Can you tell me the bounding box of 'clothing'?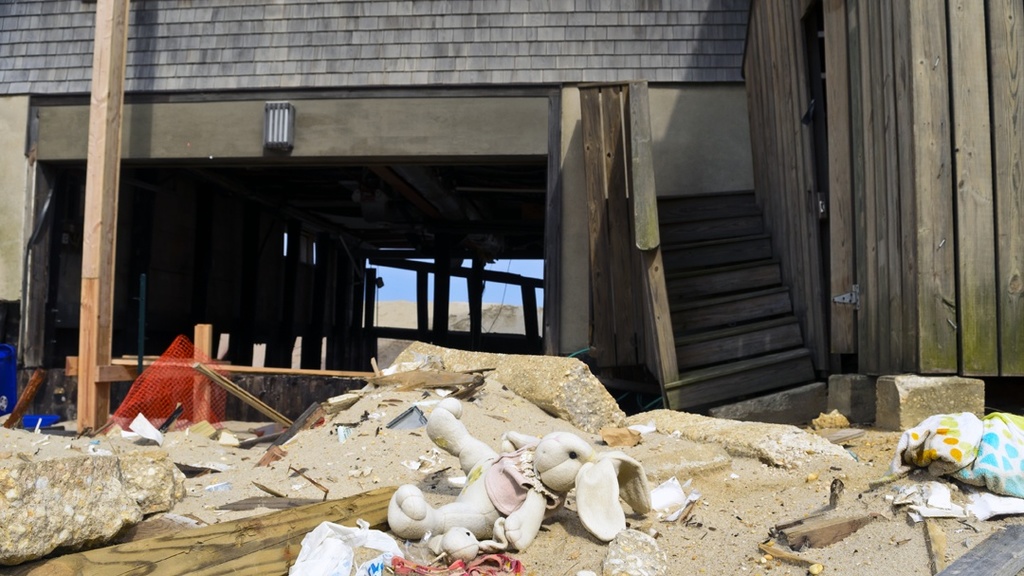
l=480, t=448, r=559, b=511.
